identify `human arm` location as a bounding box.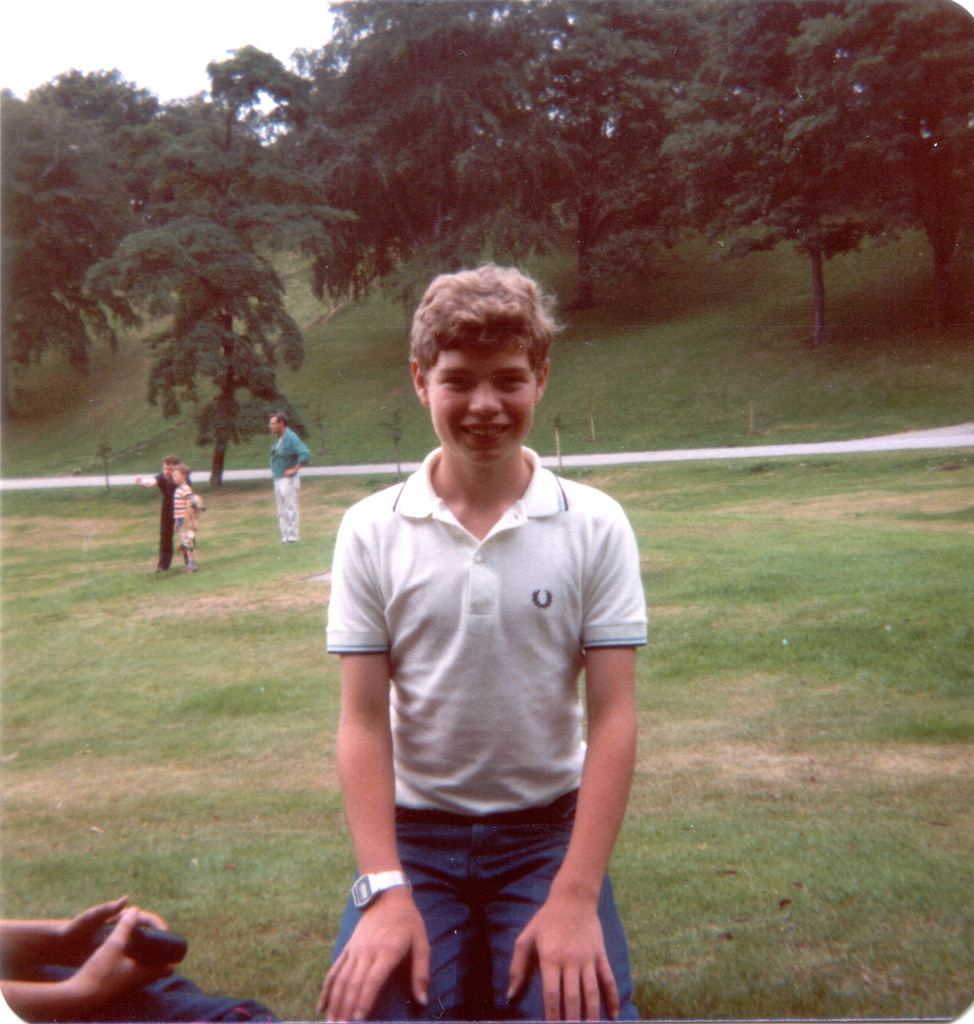
BBox(280, 438, 308, 481).
